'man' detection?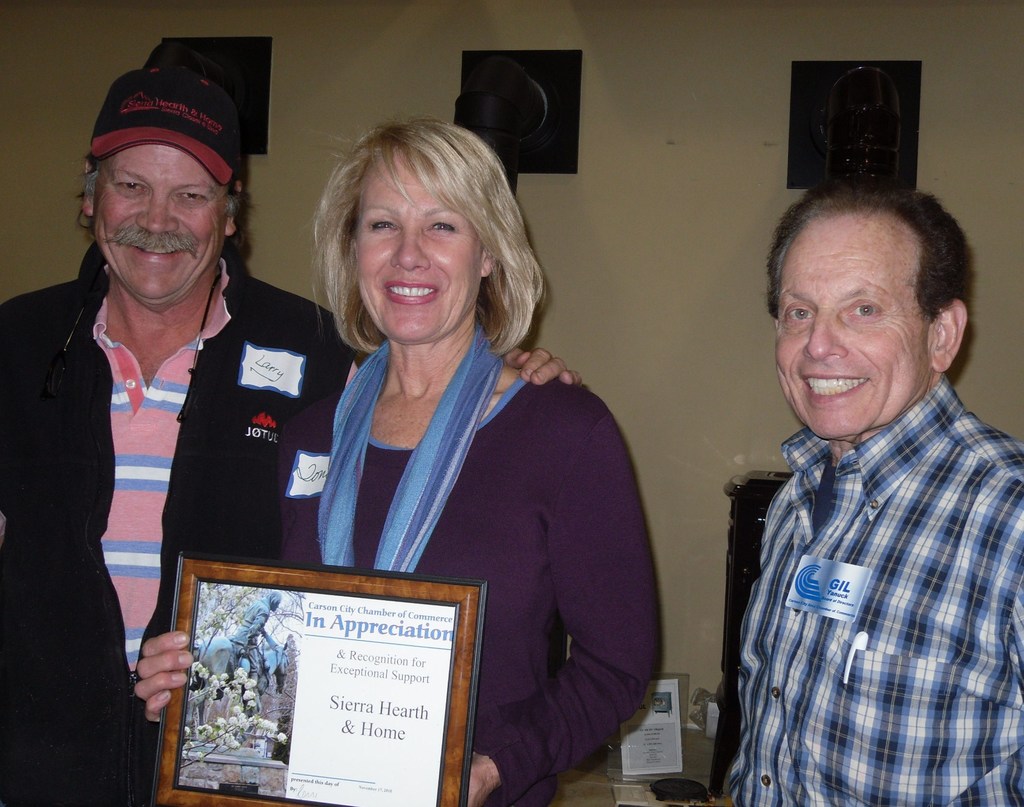
(716, 179, 1023, 806)
